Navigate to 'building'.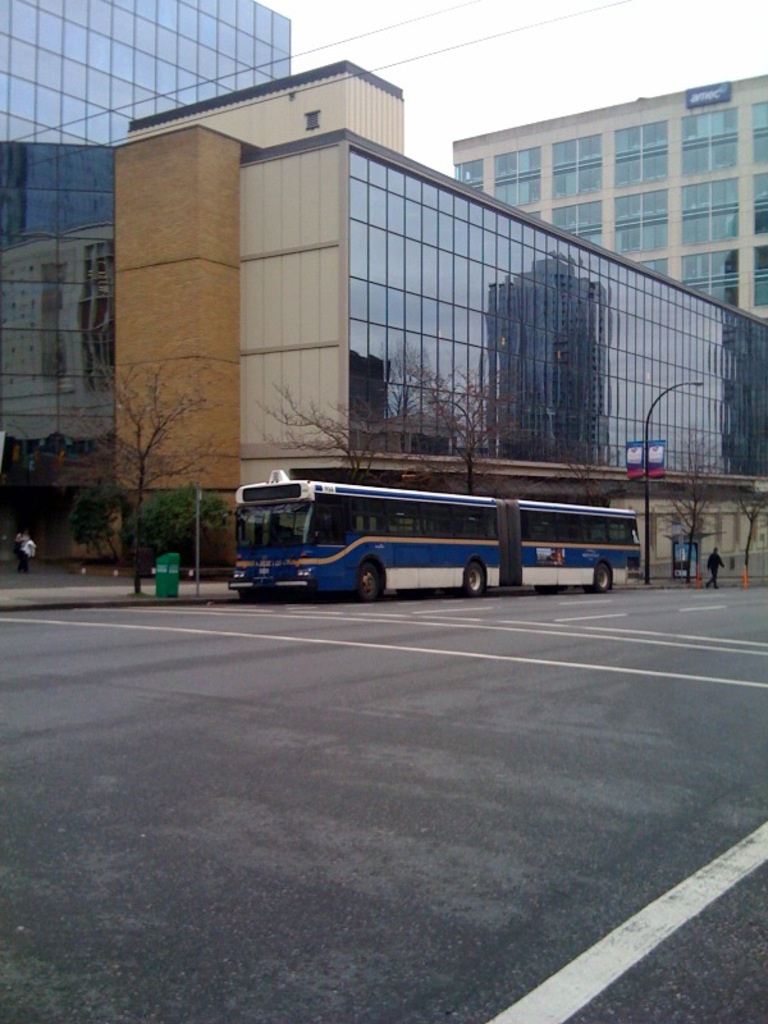
Navigation target: BBox(113, 64, 767, 568).
